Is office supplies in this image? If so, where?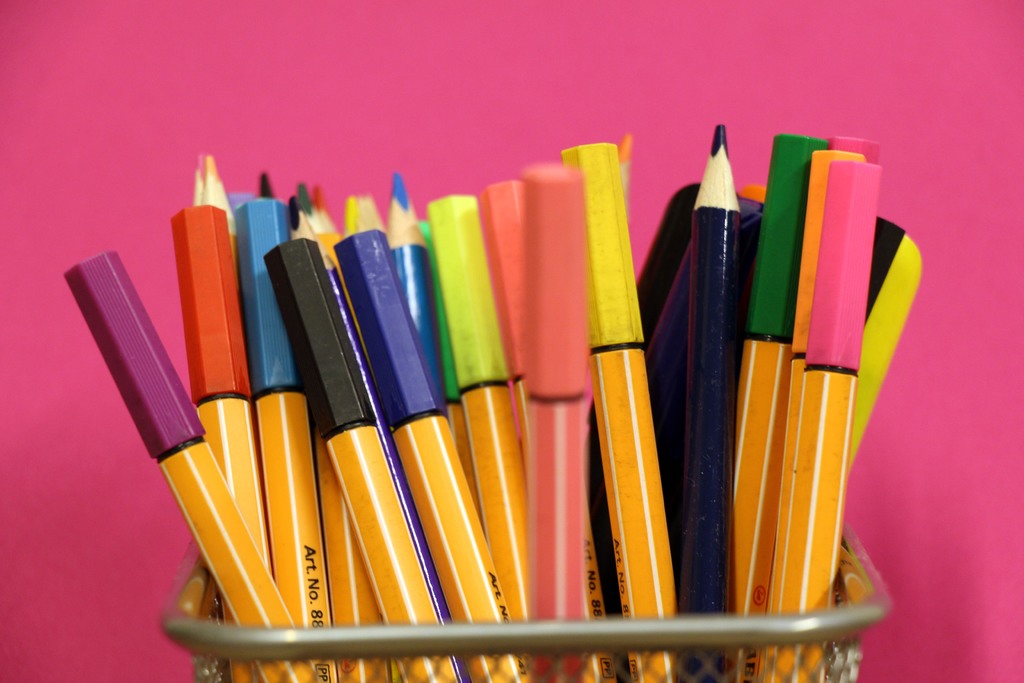
Yes, at 70/126/918/682.
